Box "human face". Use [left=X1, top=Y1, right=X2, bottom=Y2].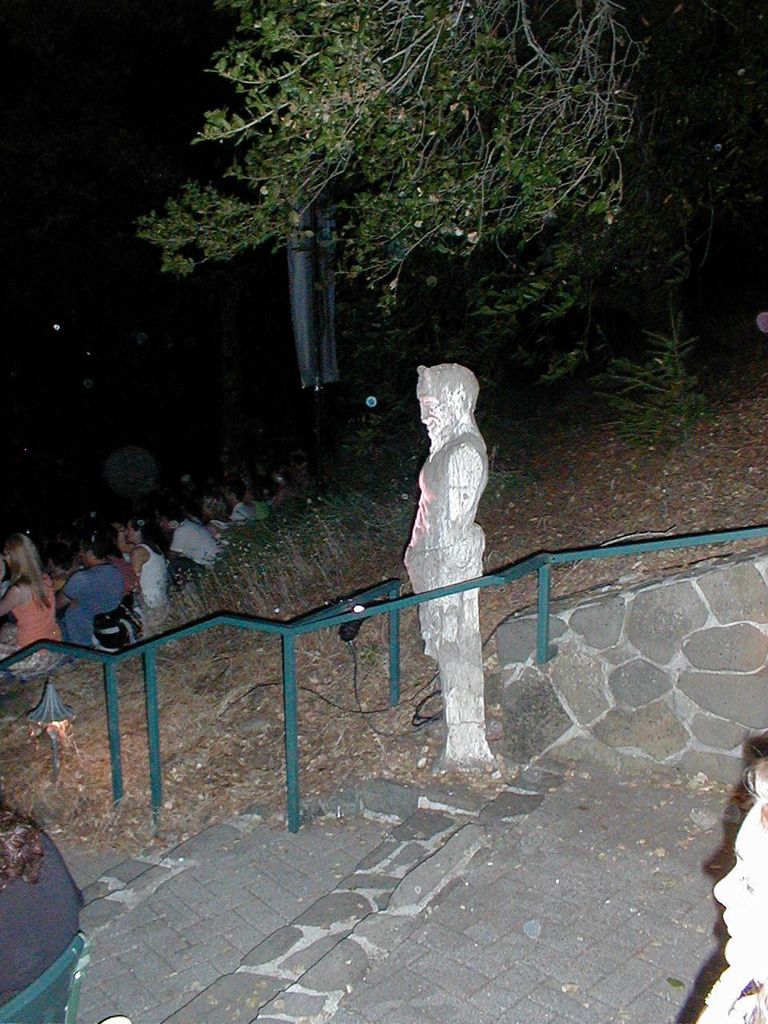
[left=77, top=538, right=90, bottom=568].
